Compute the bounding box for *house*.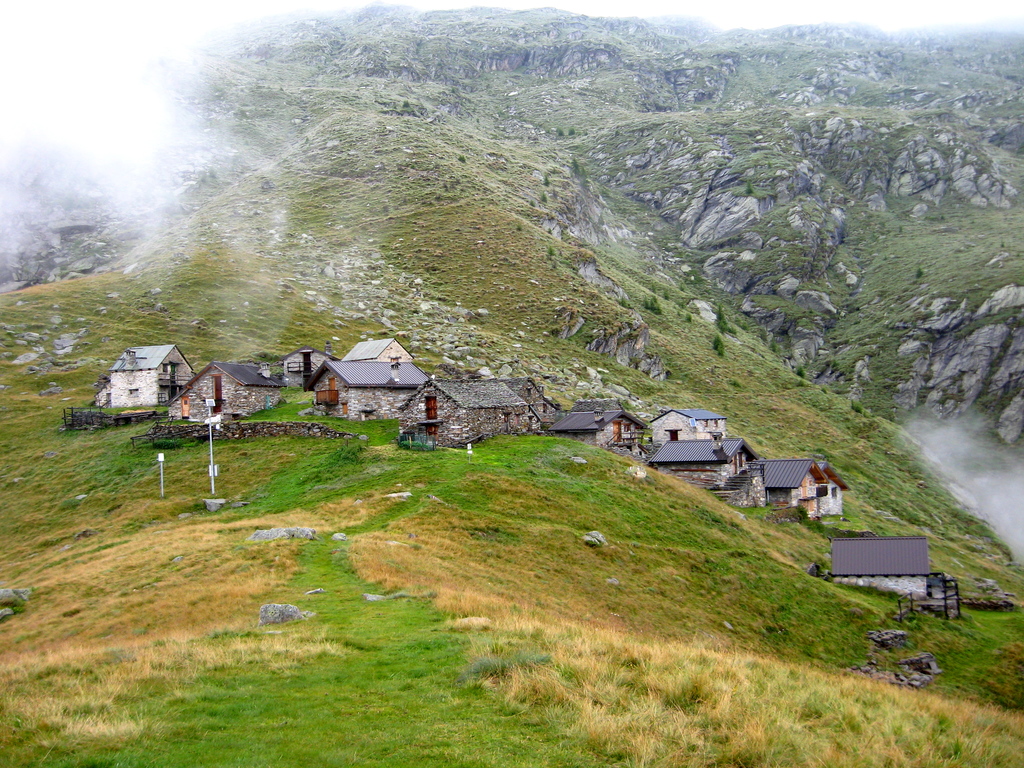
<box>648,437,753,494</box>.
